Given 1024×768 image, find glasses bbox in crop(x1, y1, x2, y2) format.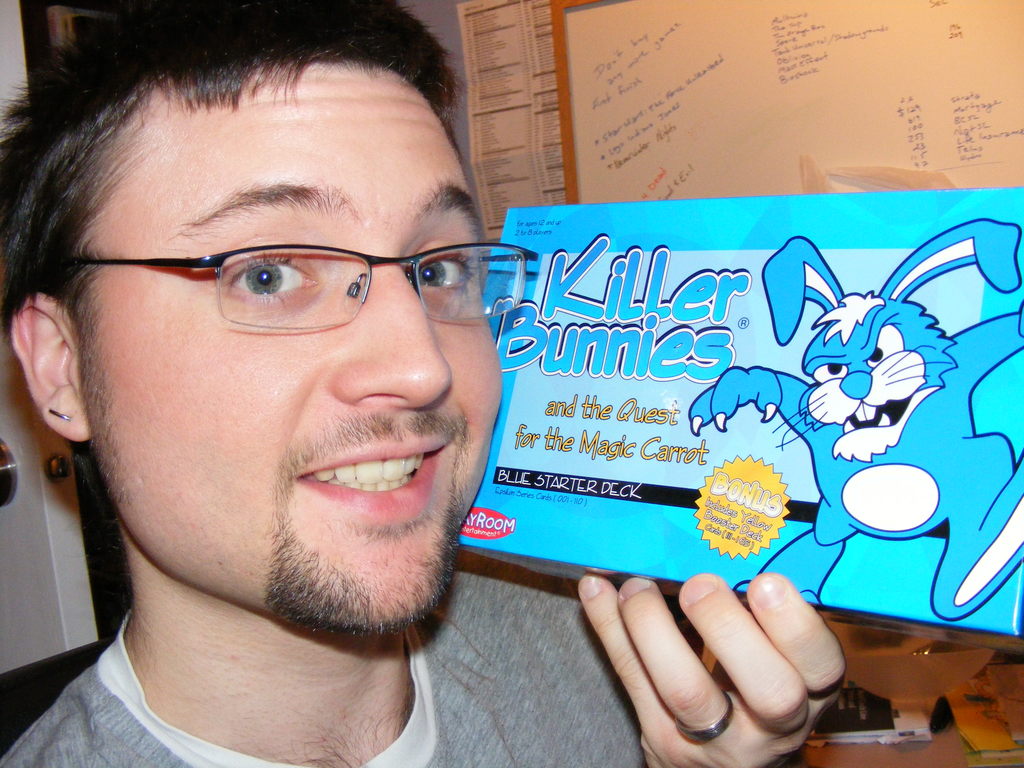
crop(66, 200, 502, 358).
